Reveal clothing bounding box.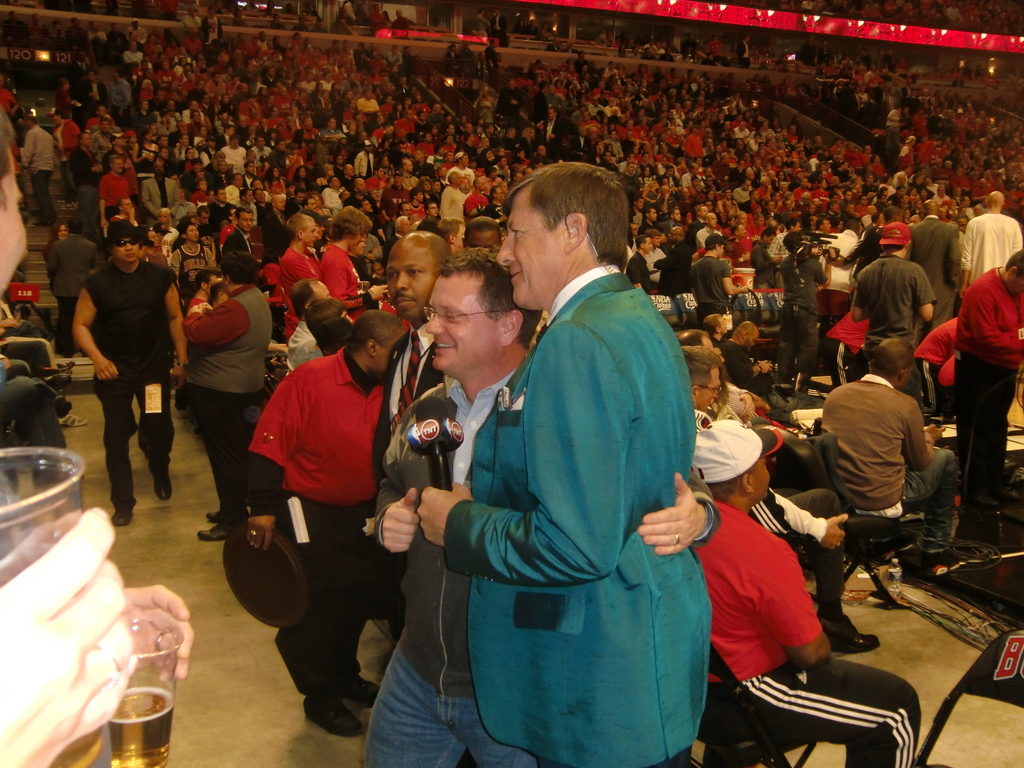
Revealed: x1=324 y1=239 x2=375 y2=322.
